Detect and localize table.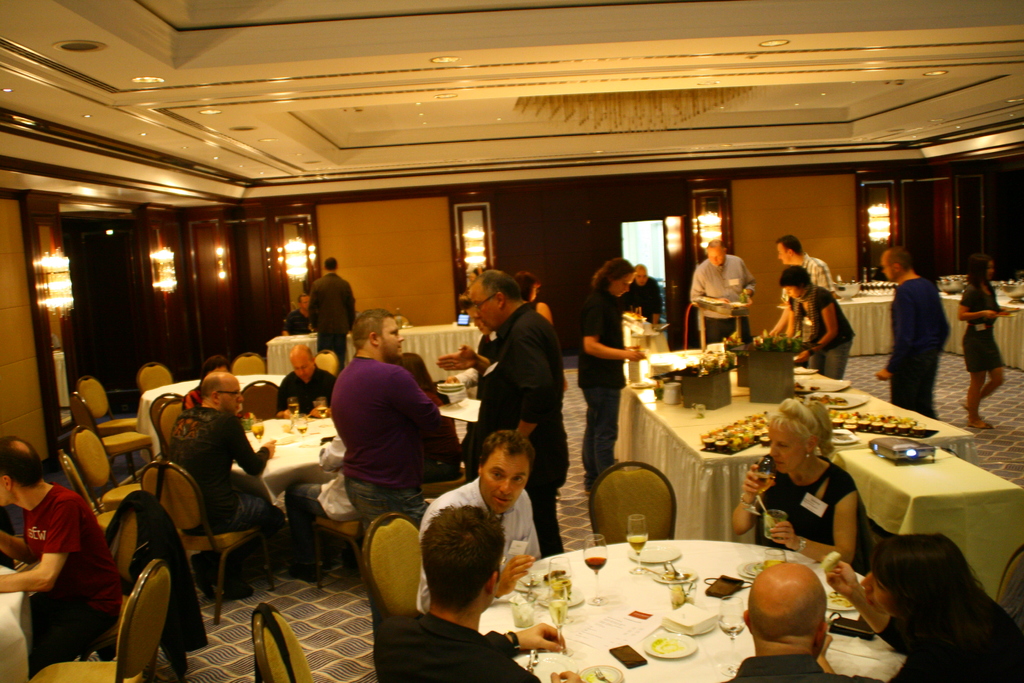
Localized at 261,325,481,393.
